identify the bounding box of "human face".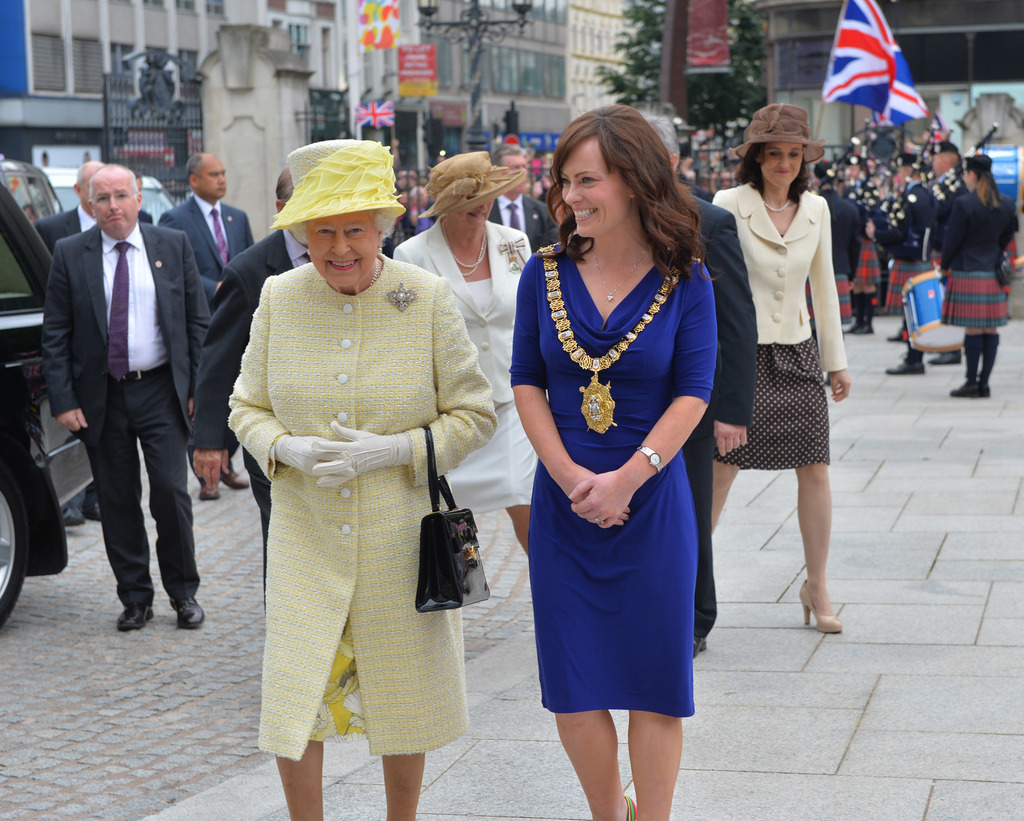
[left=451, top=198, right=494, bottom=231].
